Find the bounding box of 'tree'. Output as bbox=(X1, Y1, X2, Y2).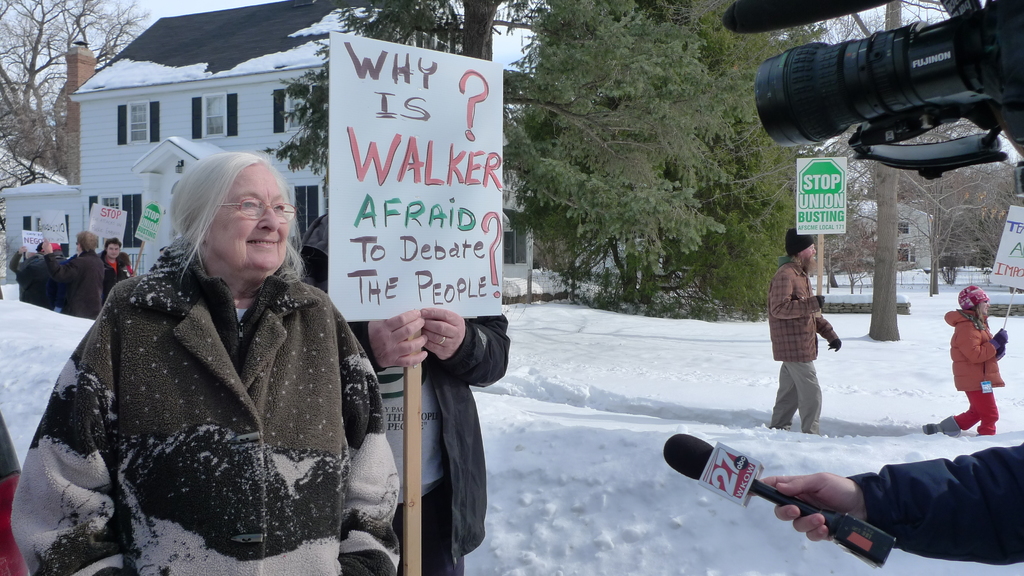
bbox=(504, 0, 749, 292).
